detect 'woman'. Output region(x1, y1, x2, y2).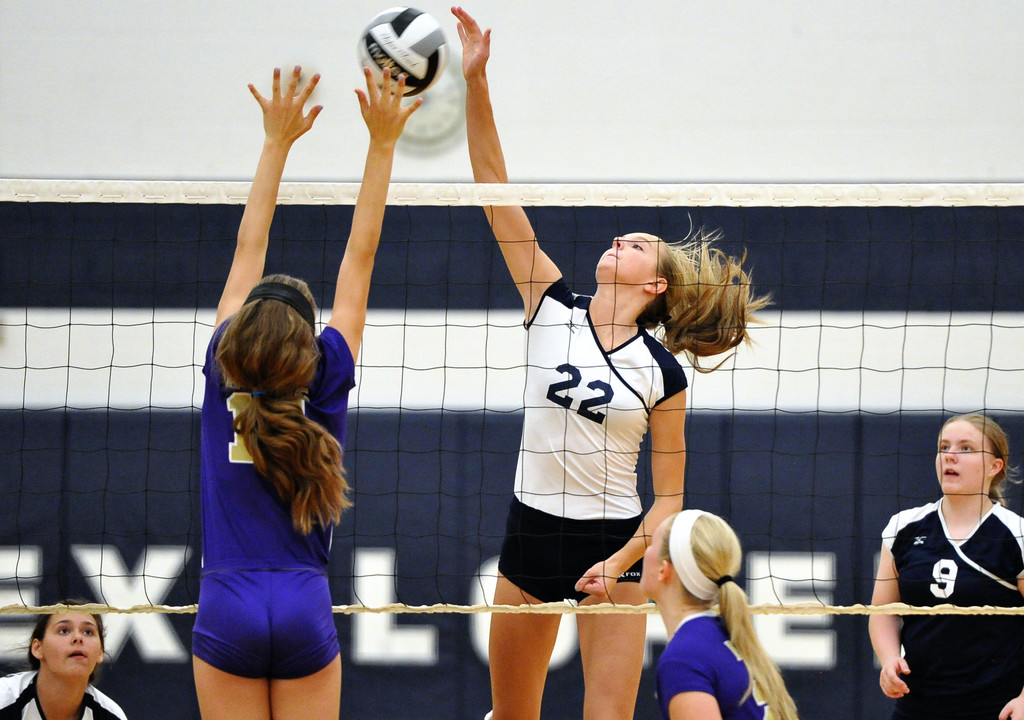
region(865, 411, 1023, 719).
